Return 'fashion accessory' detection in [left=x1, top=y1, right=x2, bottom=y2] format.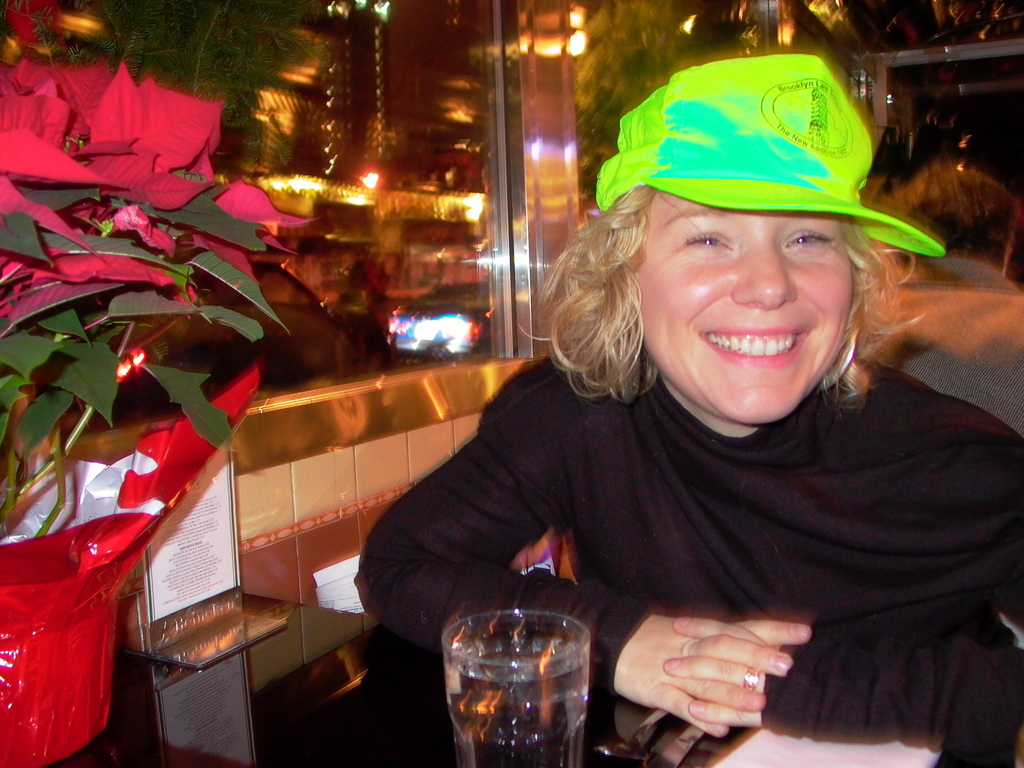
[left=592, top=49, right=945, bottom=259].
